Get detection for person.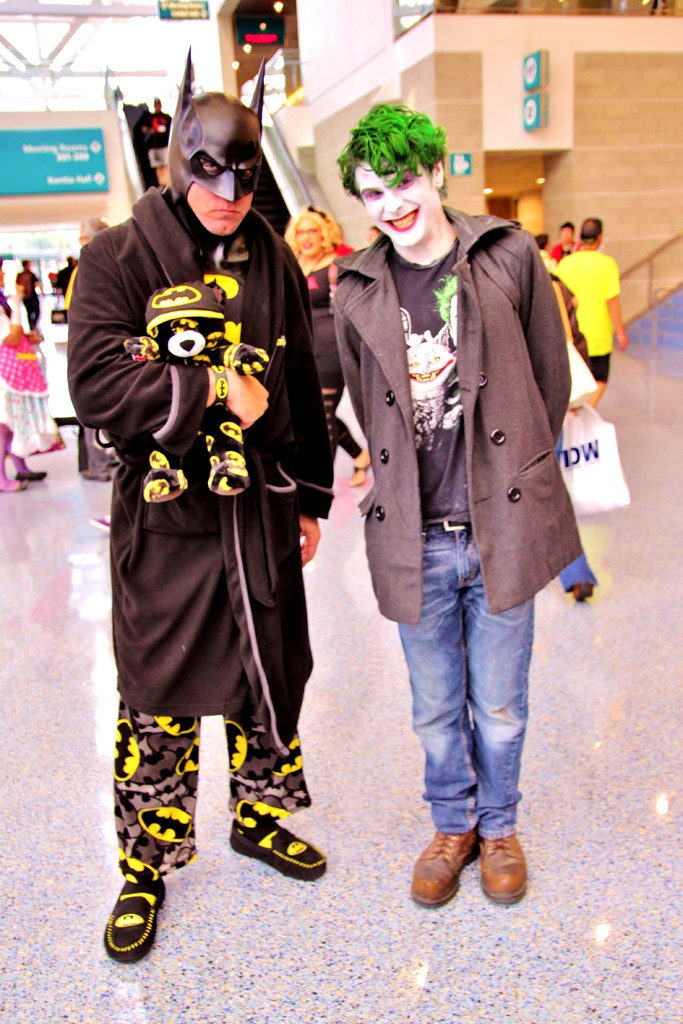
Detection: rect(335, 95, 586, 914).
